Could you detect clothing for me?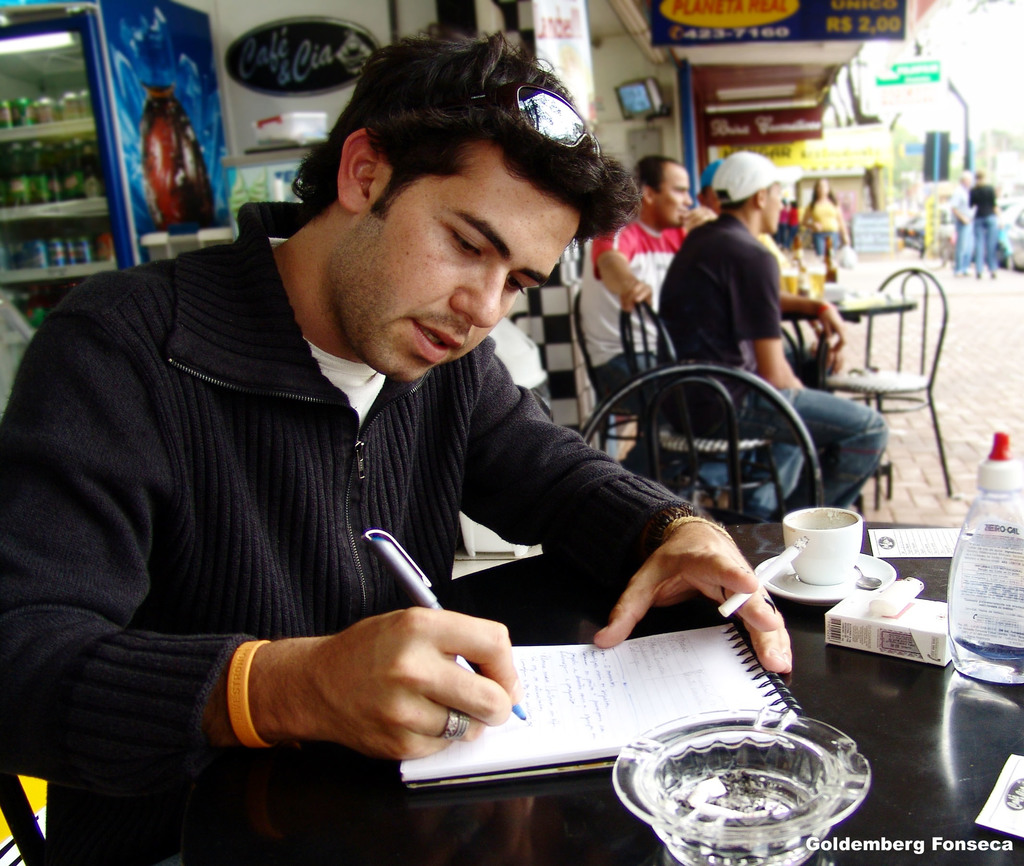
Detection result: pyautogui.locateOnScreen(966, 177, 1000, 266).
